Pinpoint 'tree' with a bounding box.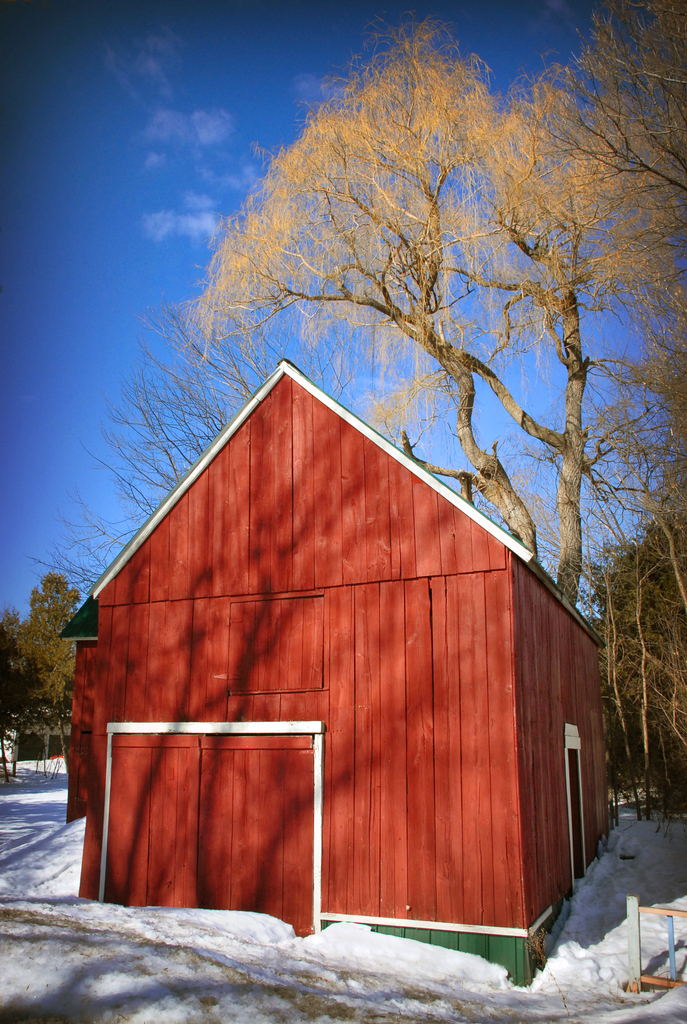
rect(576, 503, 686, 835).
